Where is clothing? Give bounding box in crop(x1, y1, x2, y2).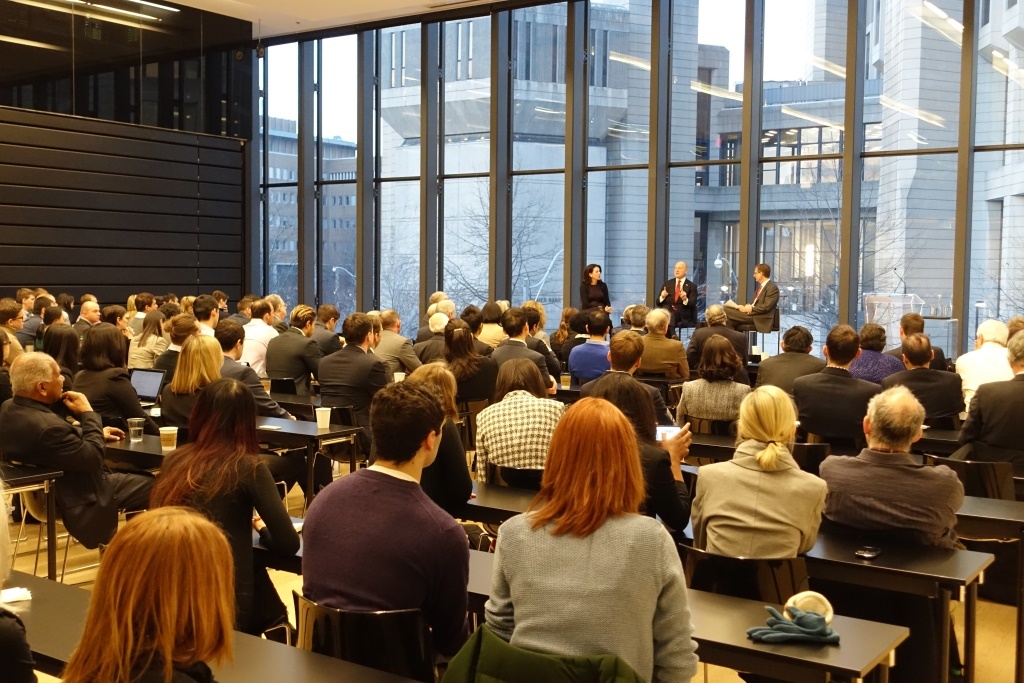
crop(0, 392, 153, 544).
